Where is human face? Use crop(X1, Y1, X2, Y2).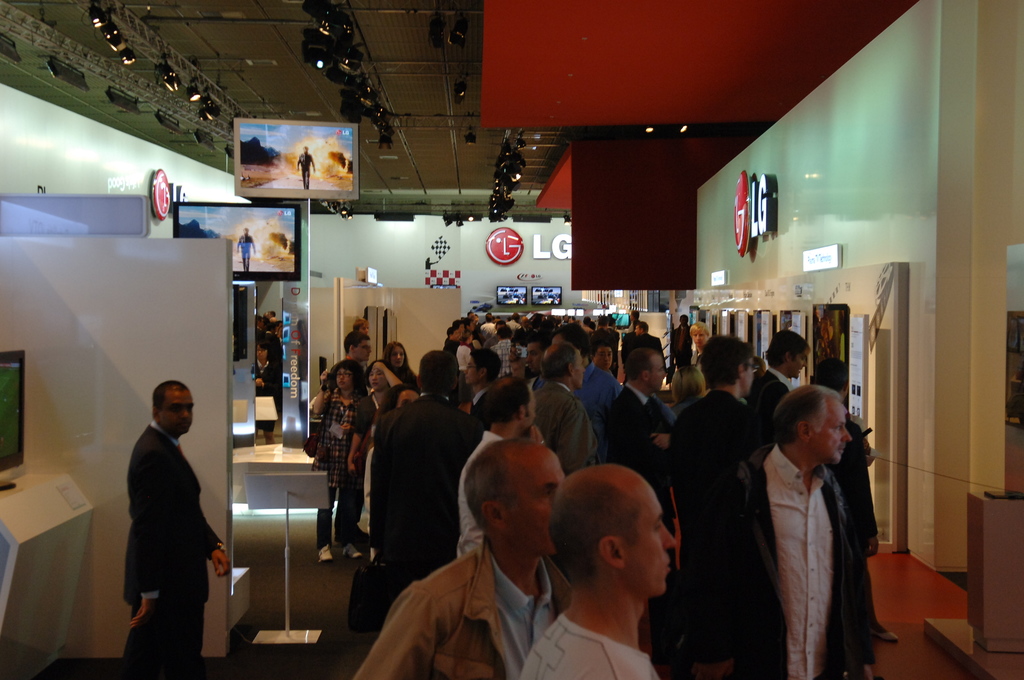
crop(522, 314, 531, 326).
